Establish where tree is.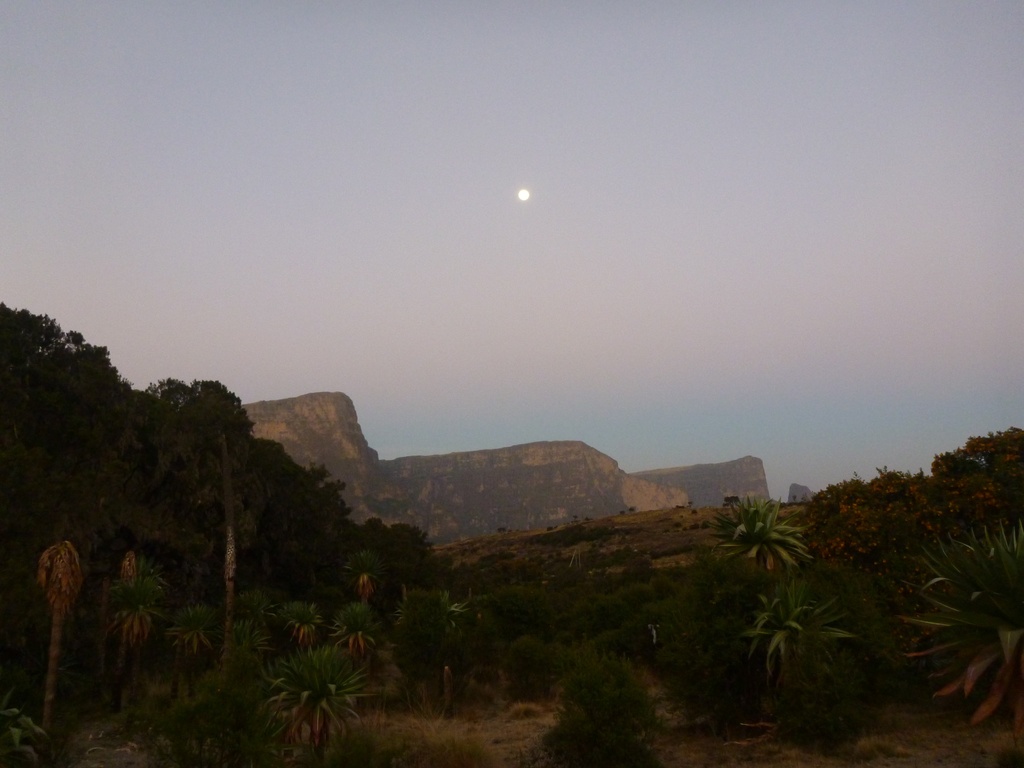
Established at {"left": 740, "top": 595, "right": 841, "bottom": 723}.
